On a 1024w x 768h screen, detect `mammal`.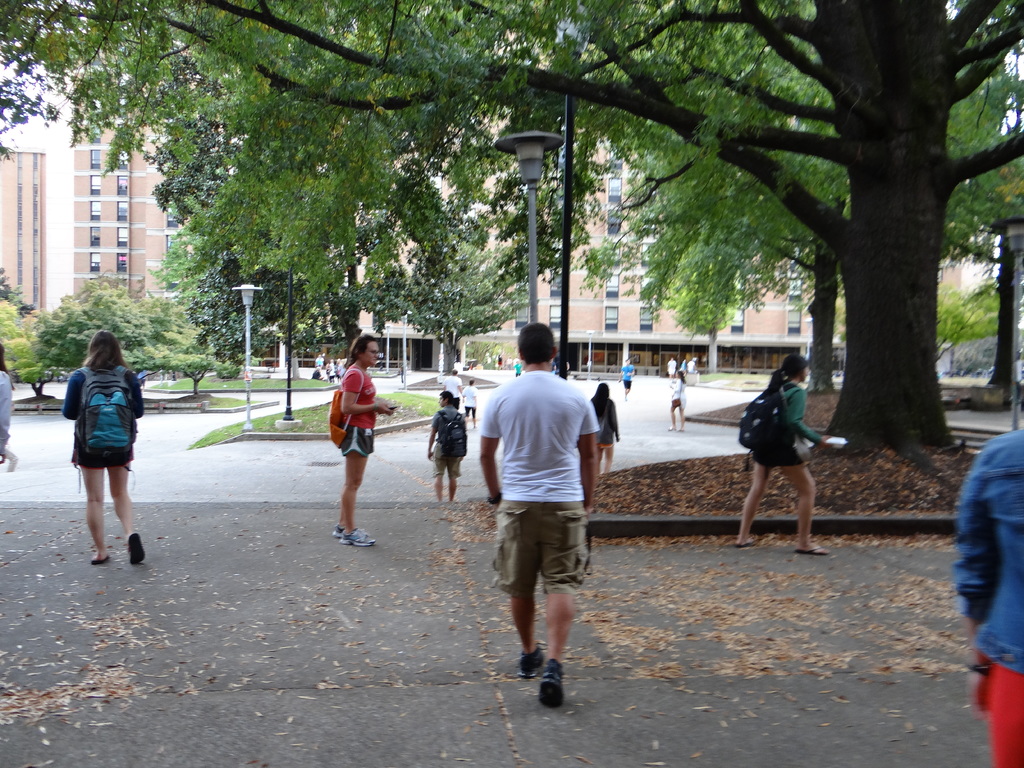
[499,355,504,368].
